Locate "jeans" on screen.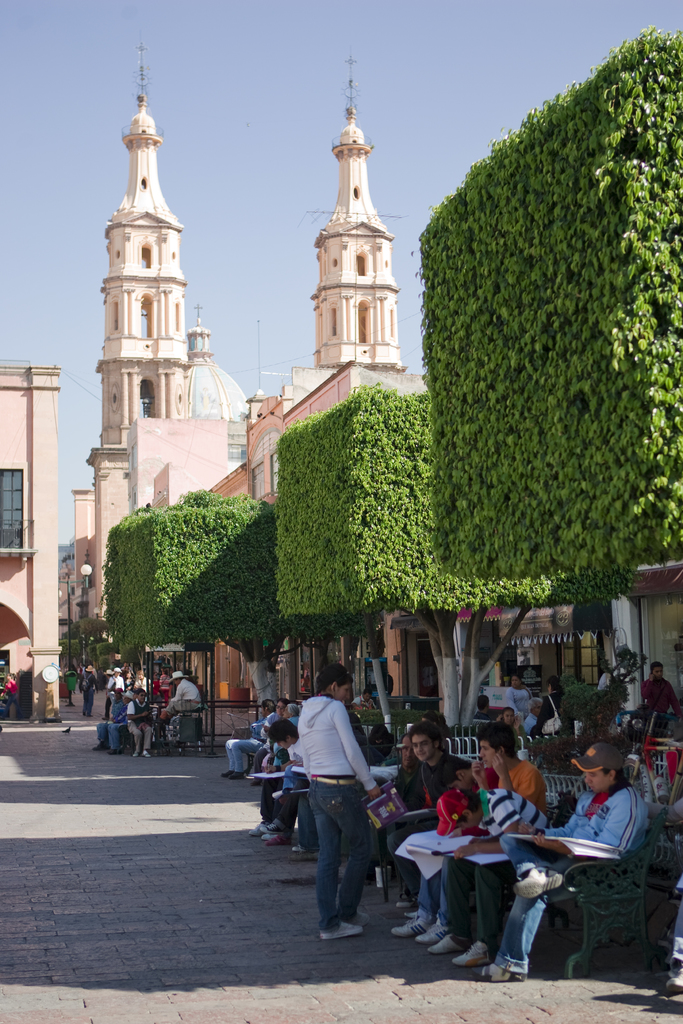
On screen at 227, 736, 256, 774.
